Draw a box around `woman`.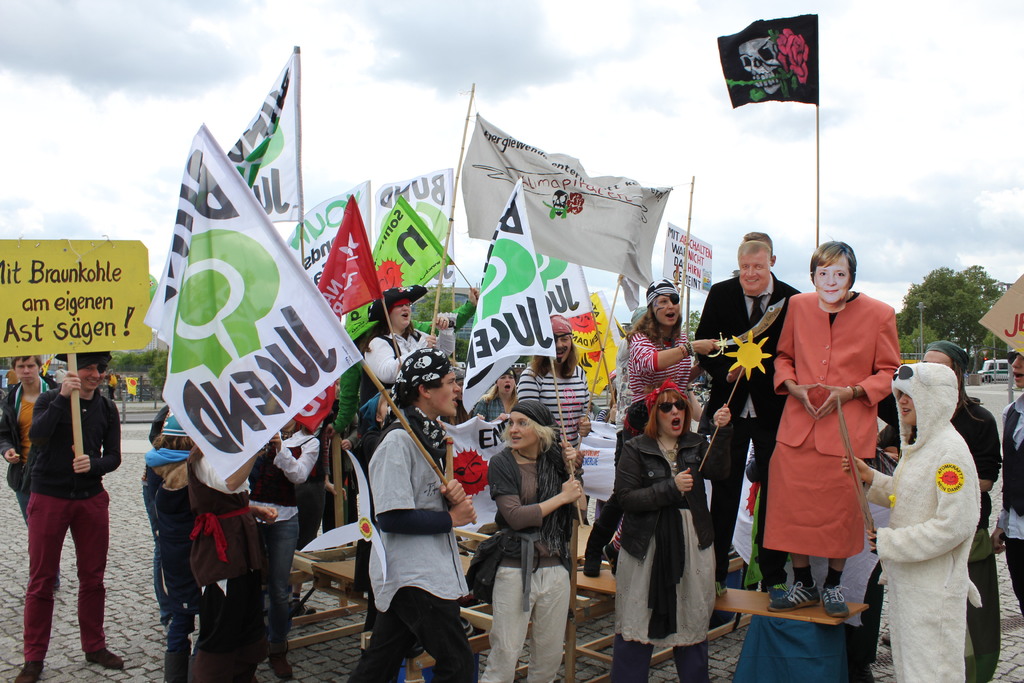
x1=470, y1=370, x2=522, y2=433.
